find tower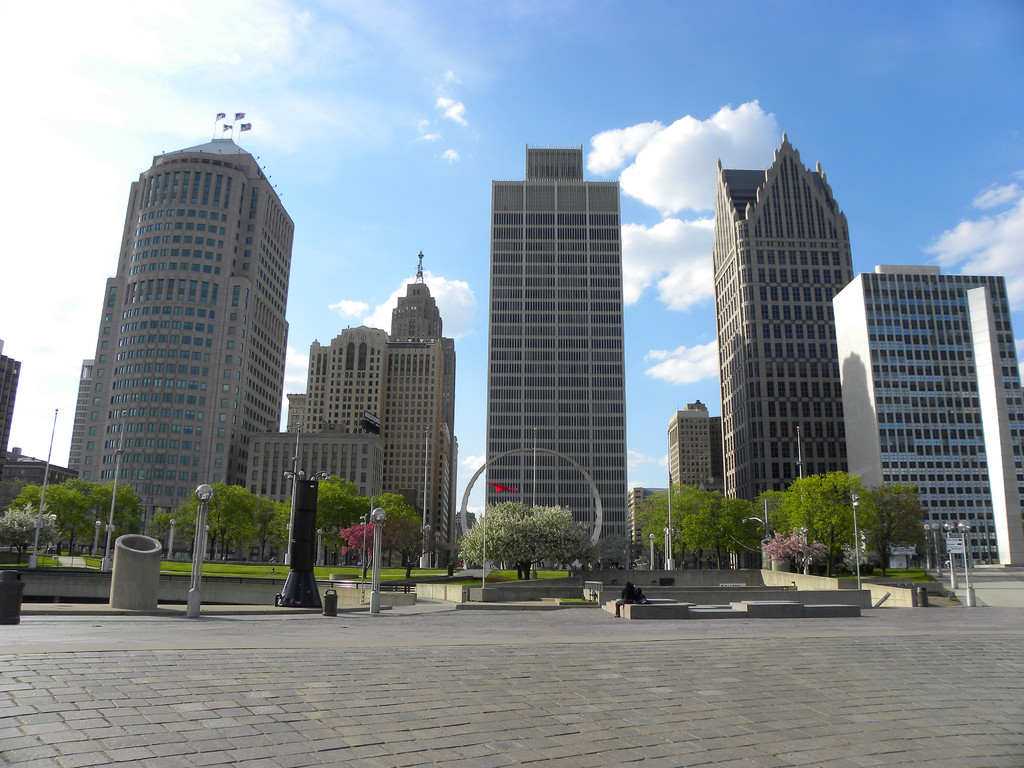
detection(459, 117, 659, 561)
